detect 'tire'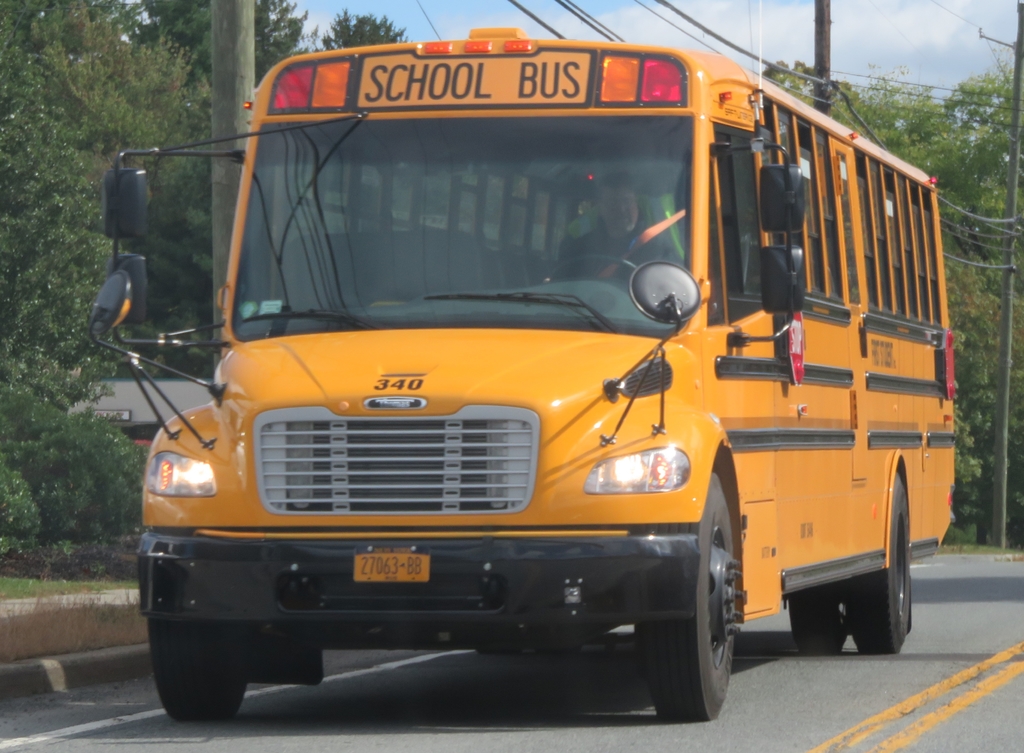
pyautogui.locateOnScreen(789, 600, 848, 656)
